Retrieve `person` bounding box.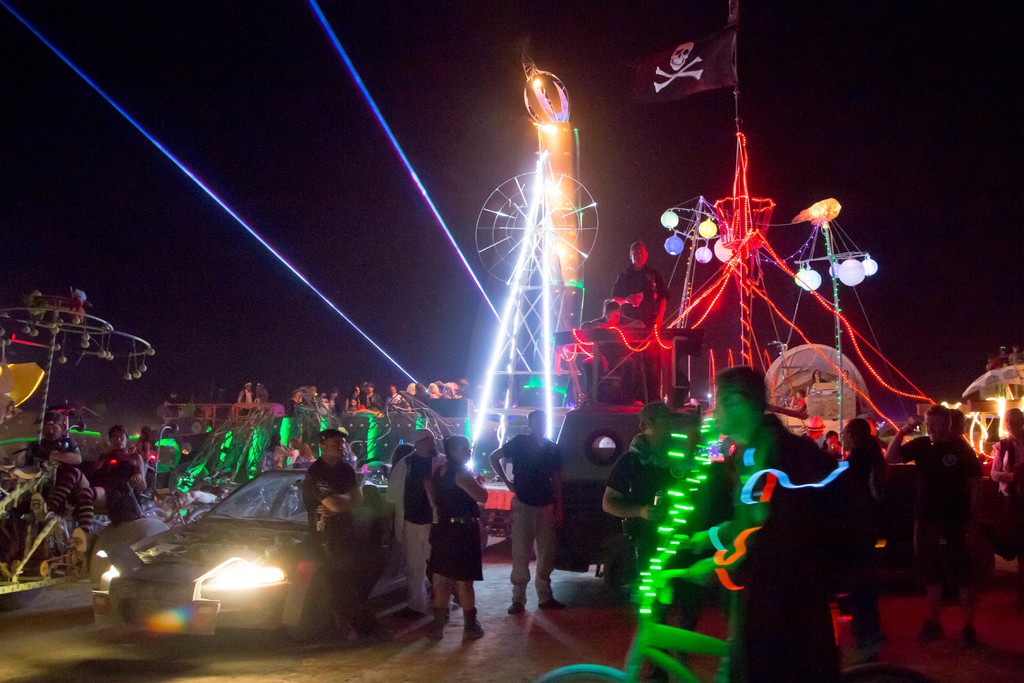
Bounding box: Rect(484, 400, 575, 620).
